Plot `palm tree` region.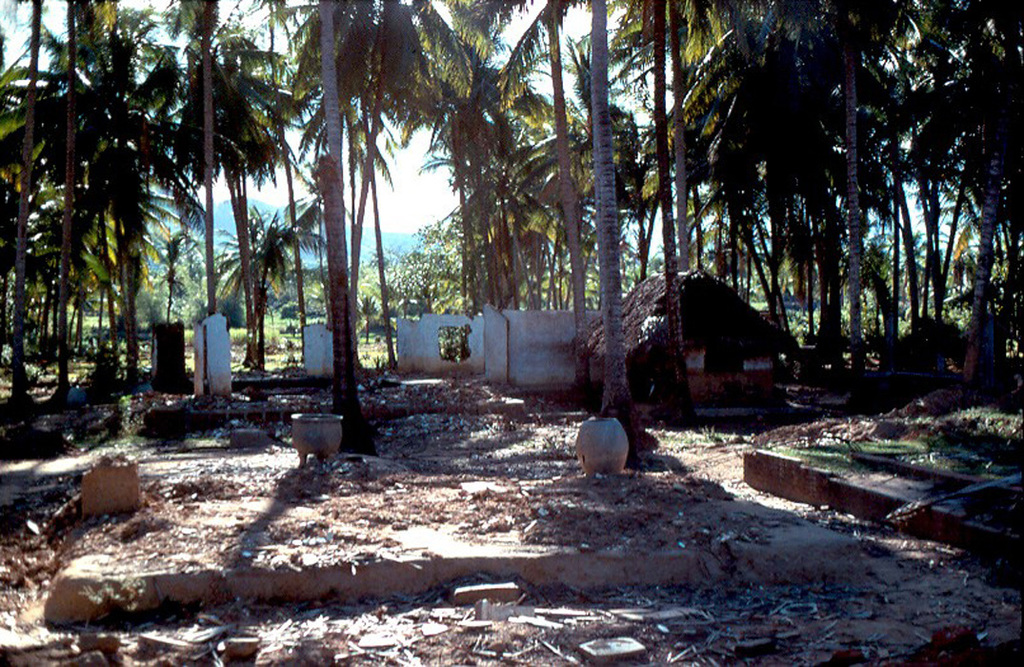
Plotted at bbox=(914, 6, 1015, 364).
